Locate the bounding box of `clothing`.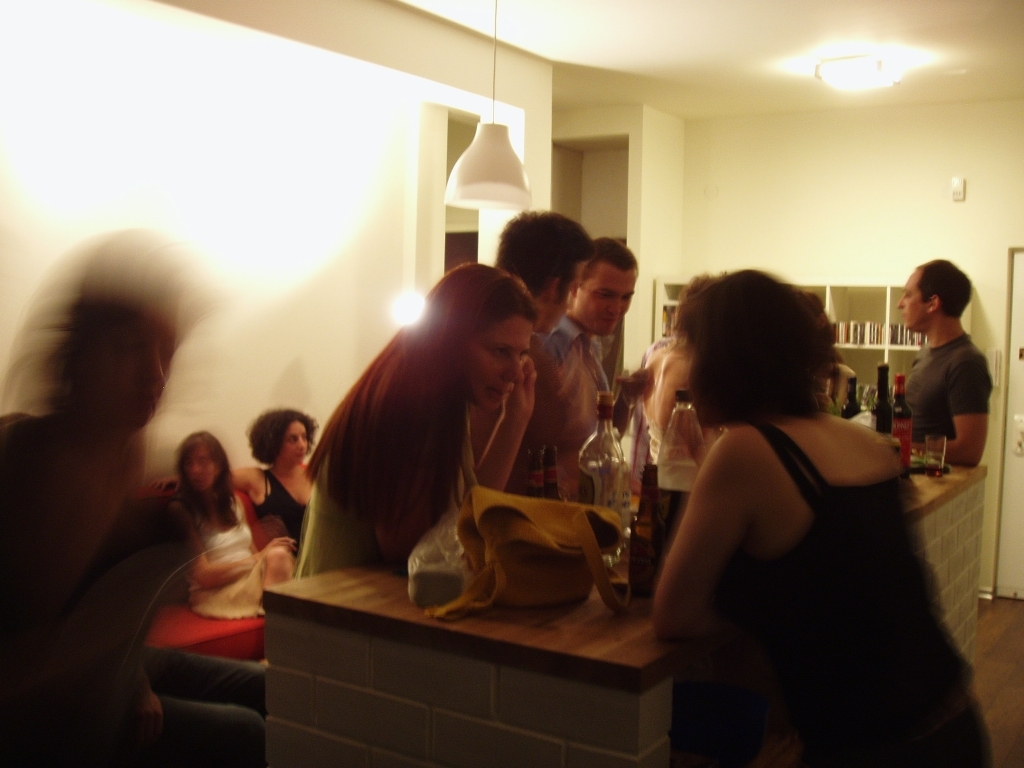
Bounding box: [left=482, top=322, right=560, bottom=505].
